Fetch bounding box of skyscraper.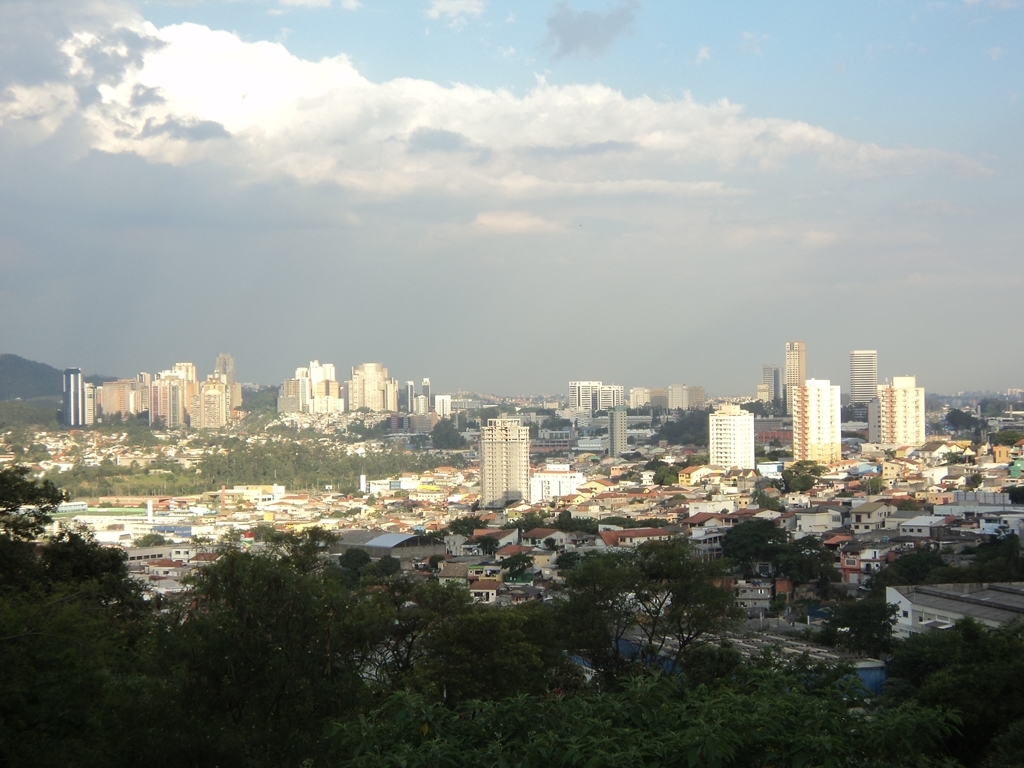
Bbox: crop(610, 411, 627, 455).
